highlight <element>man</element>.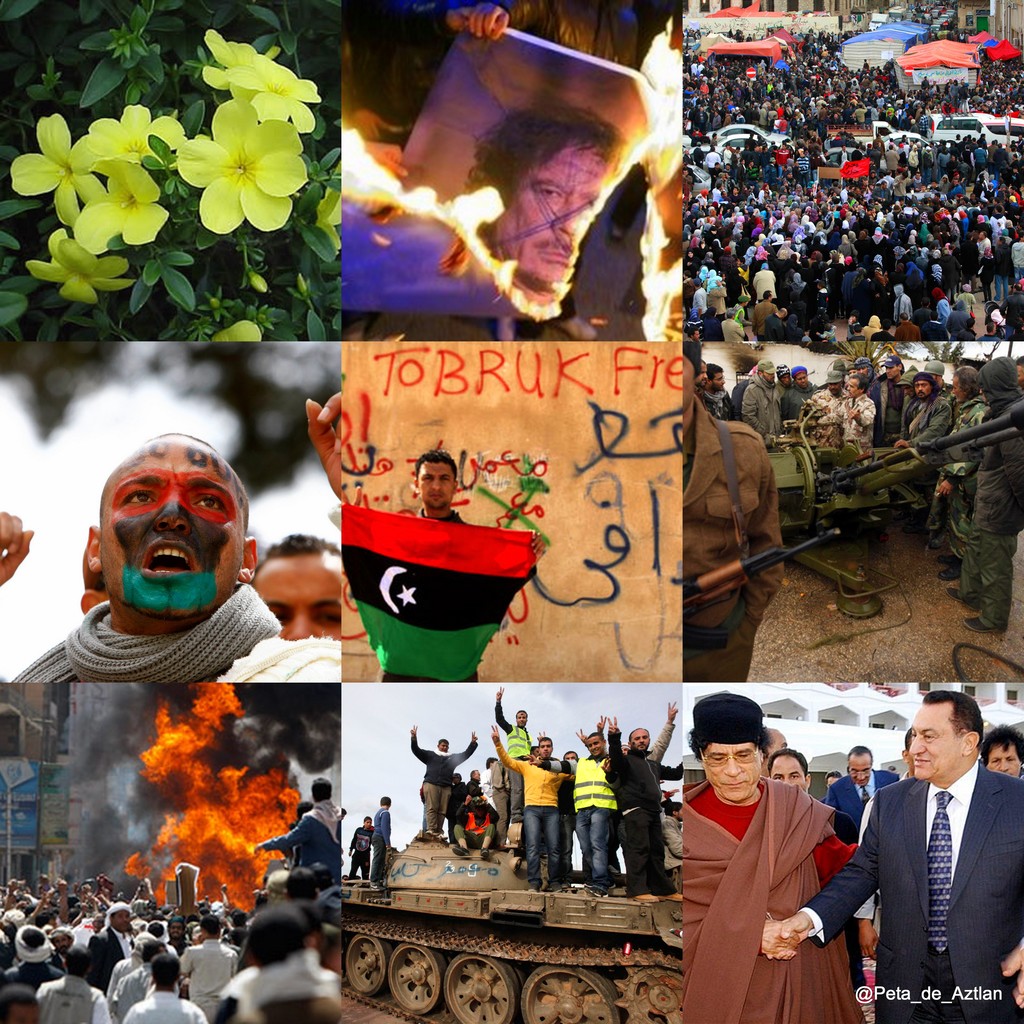
Highlighted region: 249, 529, 344, 644.
